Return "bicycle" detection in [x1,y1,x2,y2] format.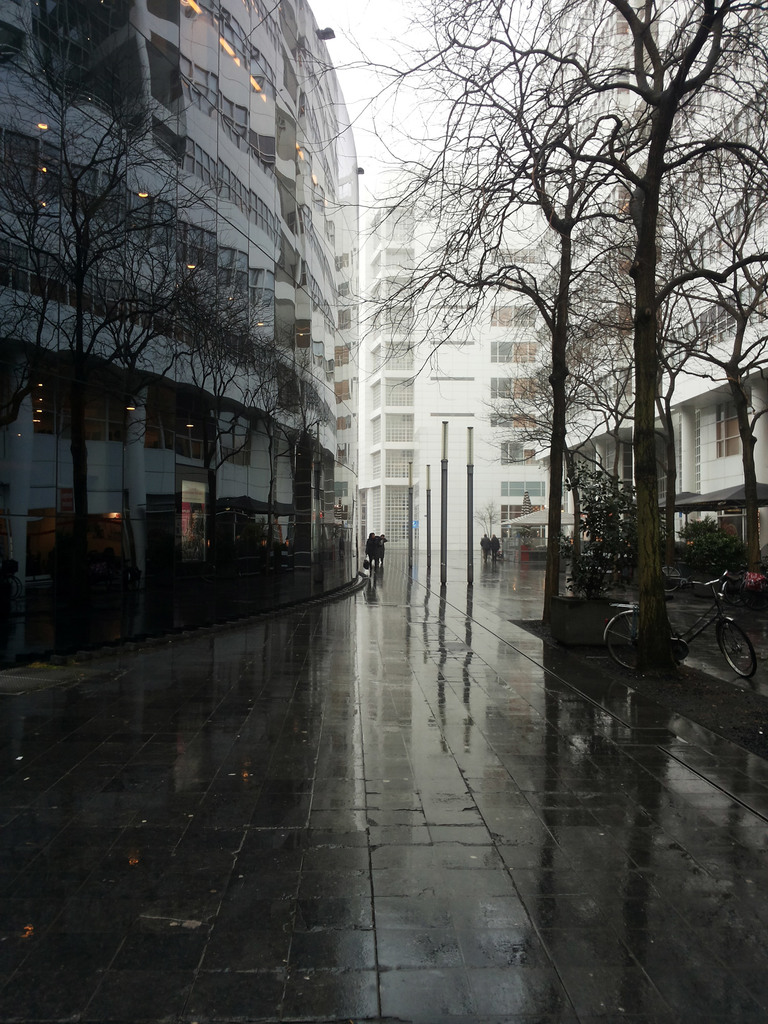
[721,570,767,605].
